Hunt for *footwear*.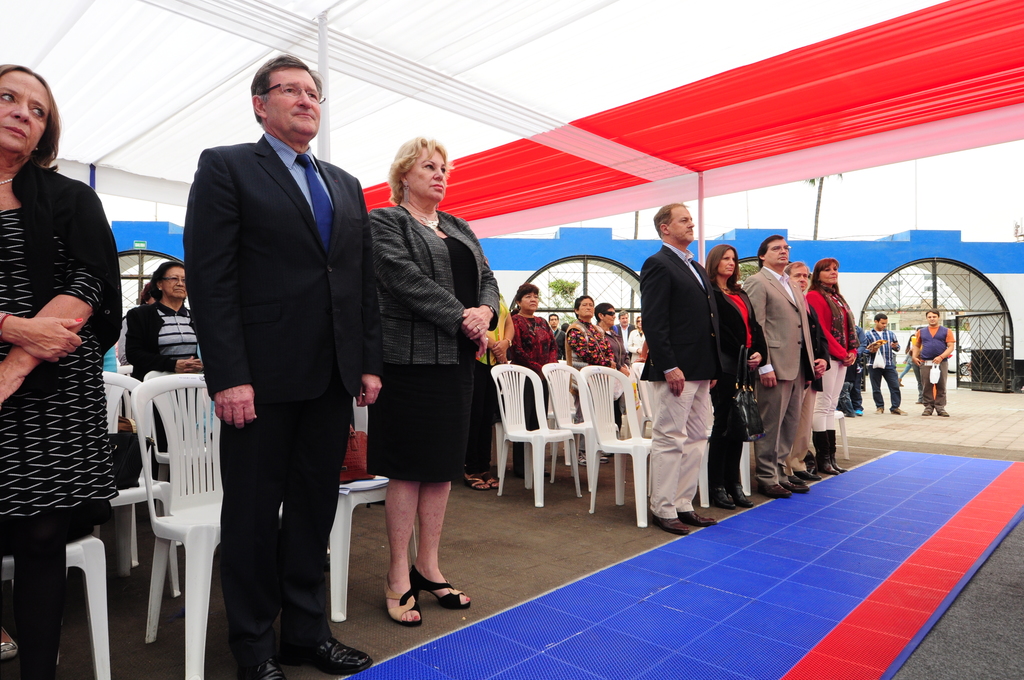
Hunted down at {"left": 683, "top": 505, "right": 719, "bottom": 534}.
